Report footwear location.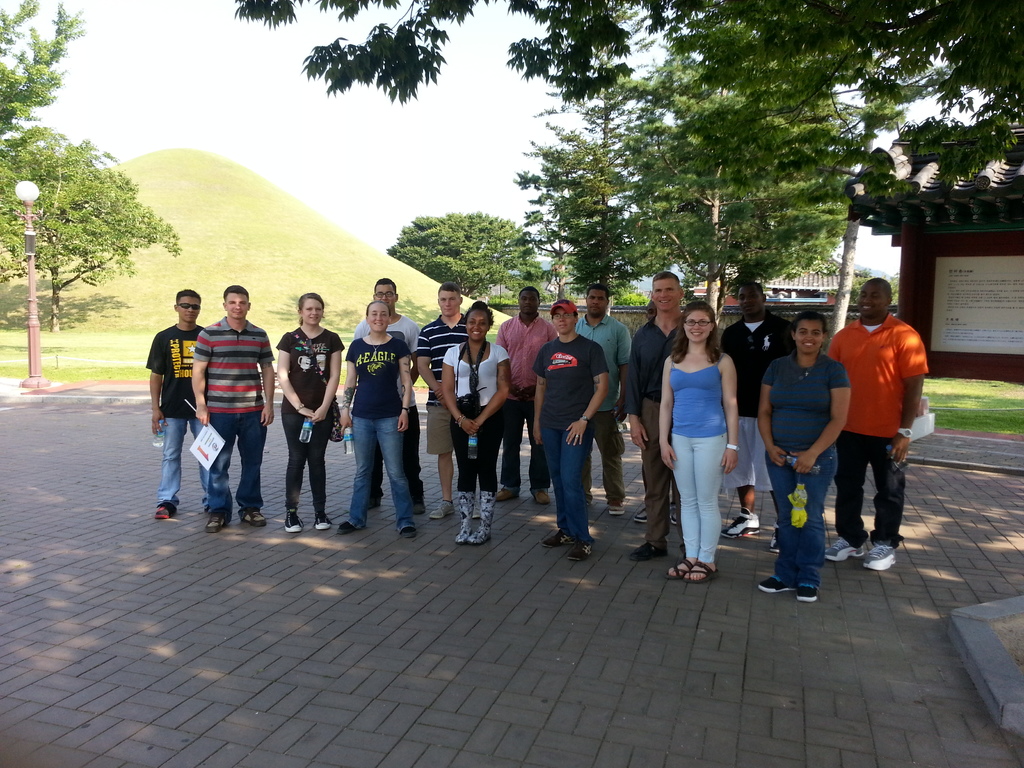
Report: bbox=(814, 538, 861, 561).
